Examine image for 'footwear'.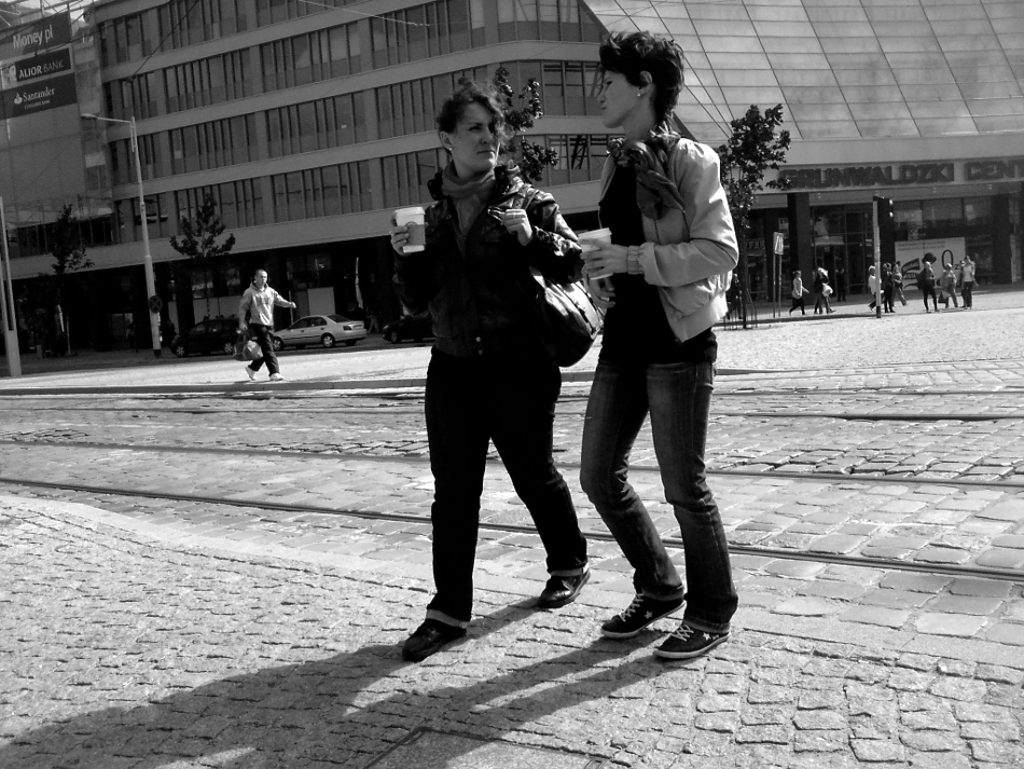
Examination result: 245,366,255,385.
